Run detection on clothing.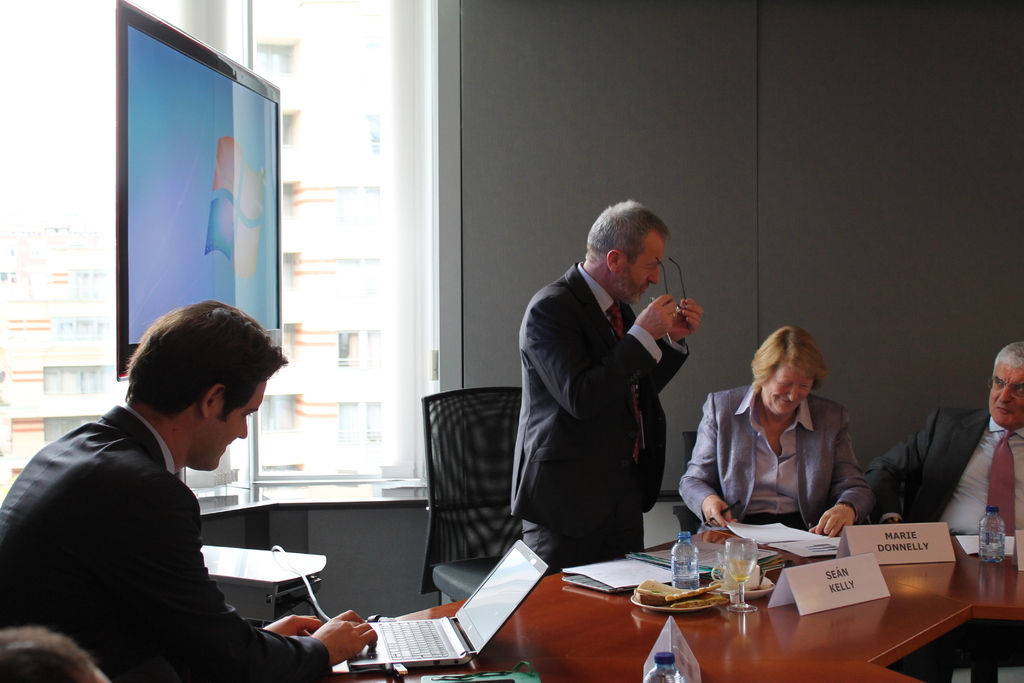
Result: box(846, 403, 1023, 539).
